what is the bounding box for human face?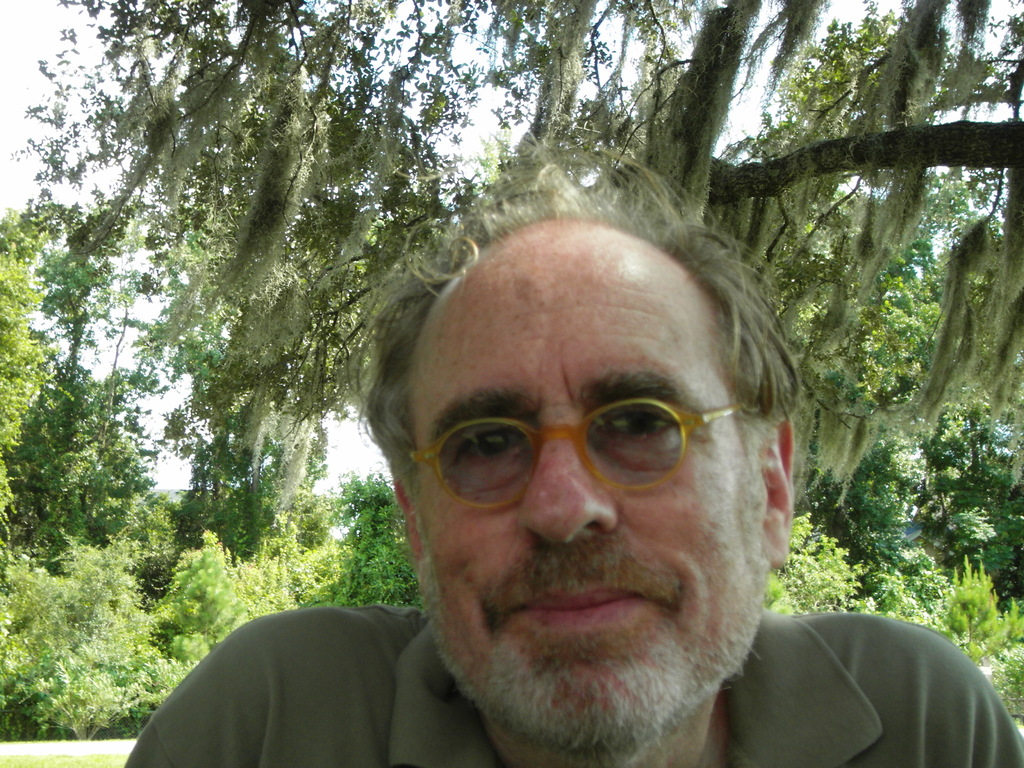
<region>382, 225, 790, 740</region>.
